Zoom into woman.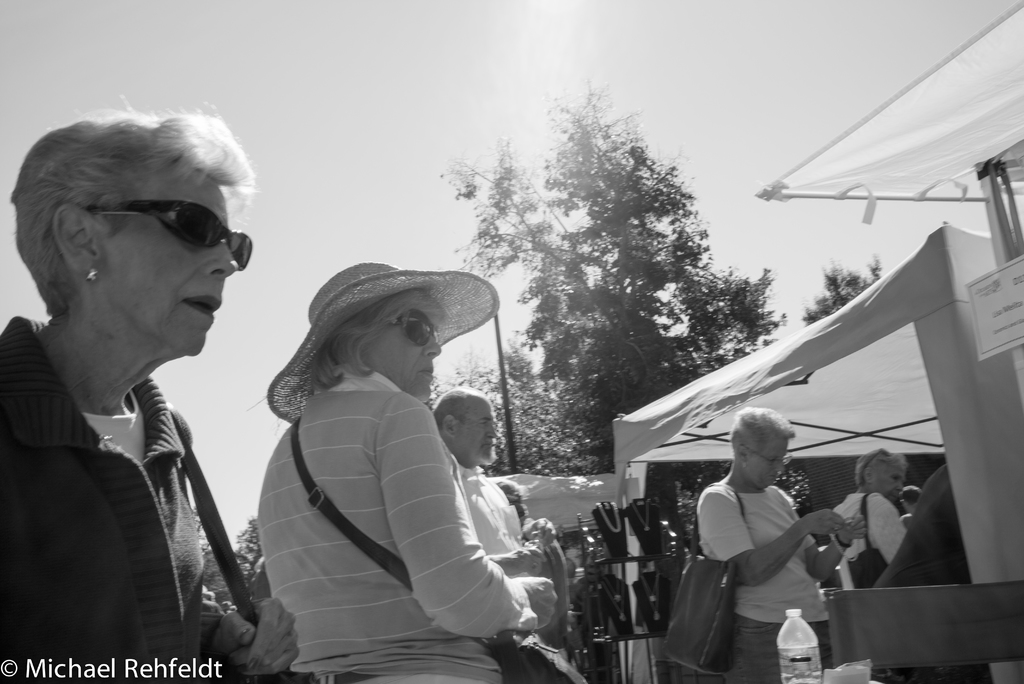
Zoom target: pyautogui.locateOnScreen(694, 407, 865, 683).
